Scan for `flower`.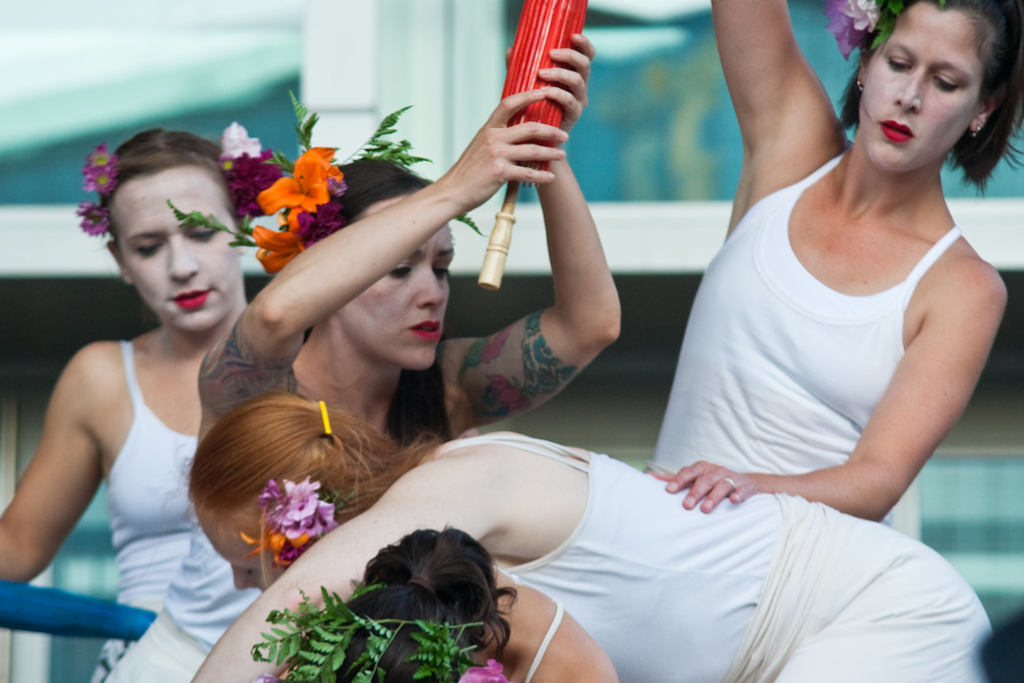
Scan result: (left=822, top=0, right=866, bottom=63).
